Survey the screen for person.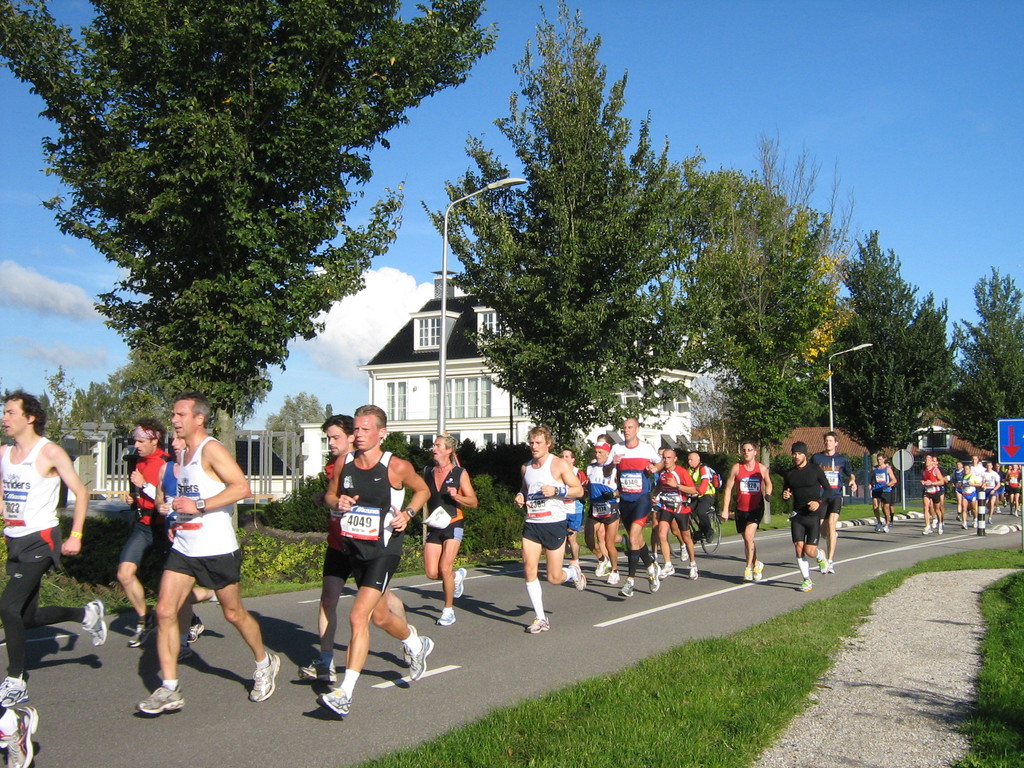
Survey found: pyautogui.locateOnScreen(961, 461, 979, 532).
